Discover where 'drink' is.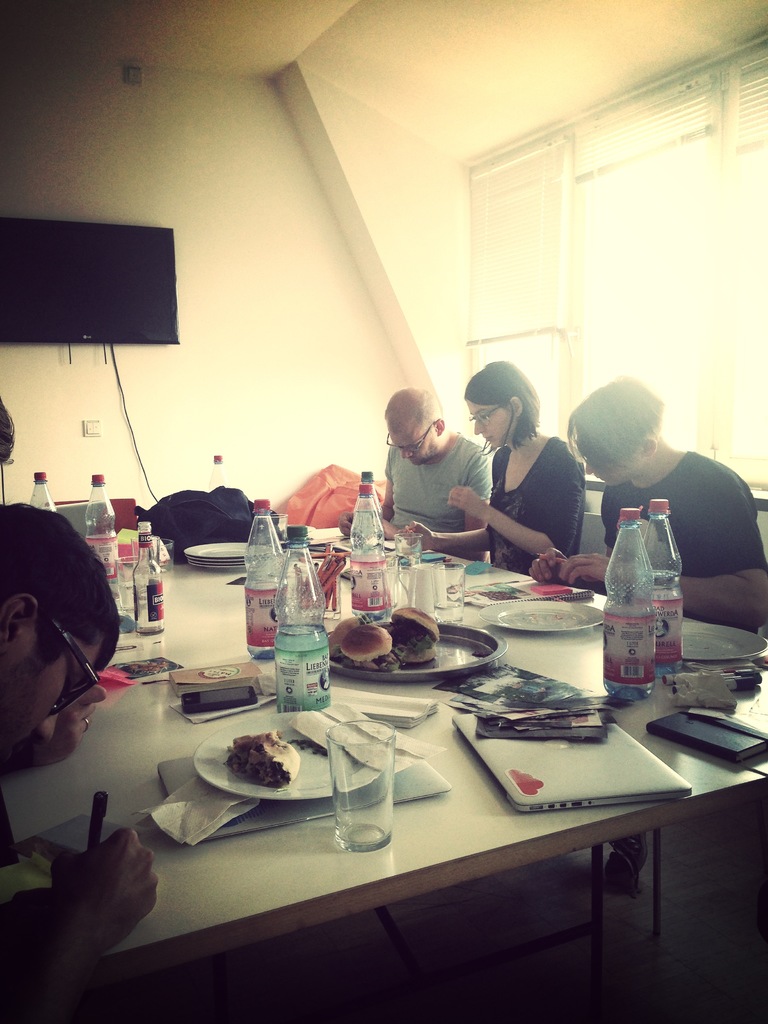
Discovered at box=[399, 553, 423, 569].
